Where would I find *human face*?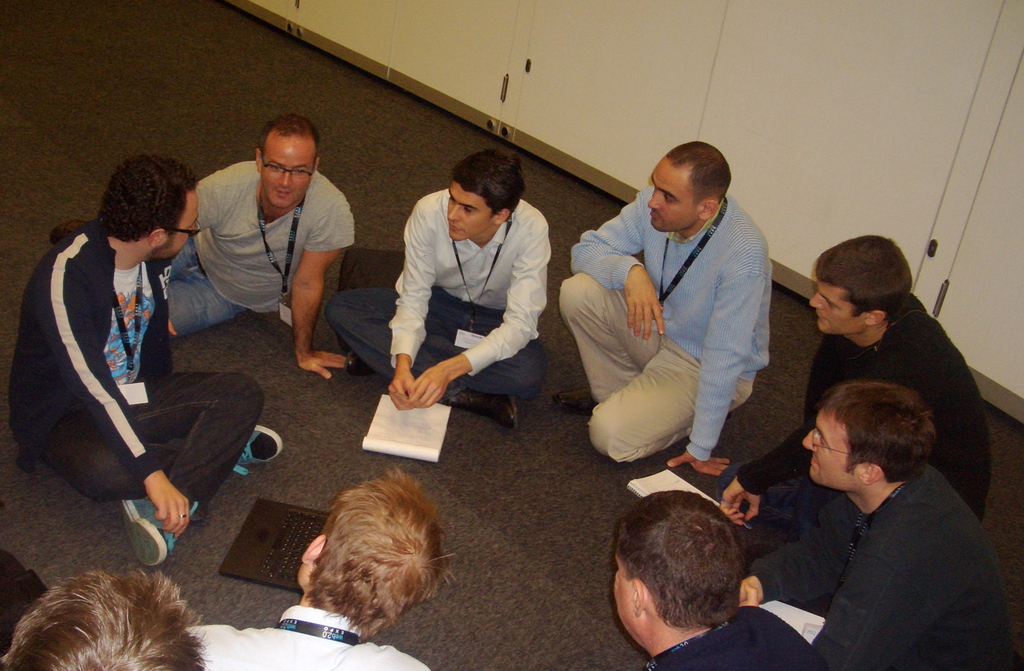
At [left=163, top=188, right=198, bottom=261].
